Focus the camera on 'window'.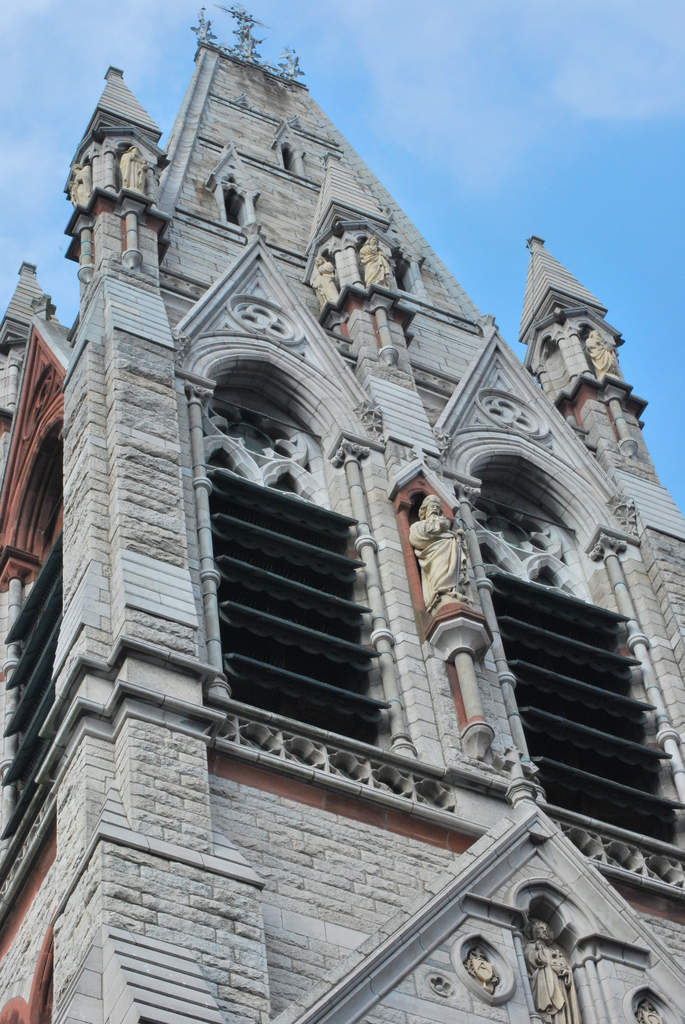
Focus region: [left=200, top=460, right=388, bottom=743].
